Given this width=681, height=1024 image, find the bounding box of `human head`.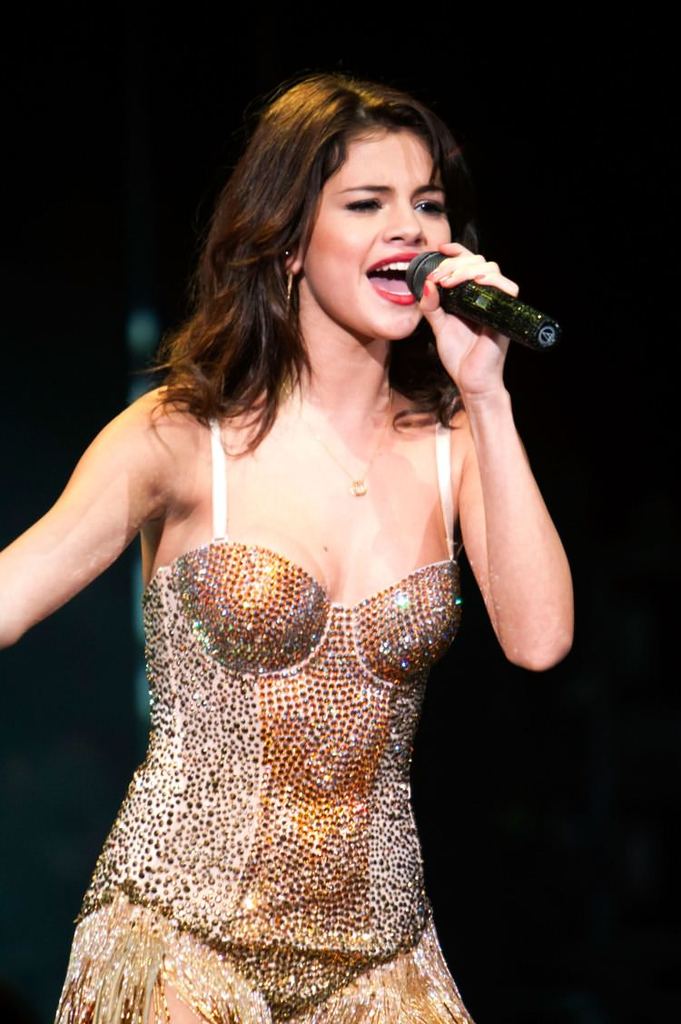
{"x1": 253, "y1": 68, "x2": 486, "y2": 341}.
